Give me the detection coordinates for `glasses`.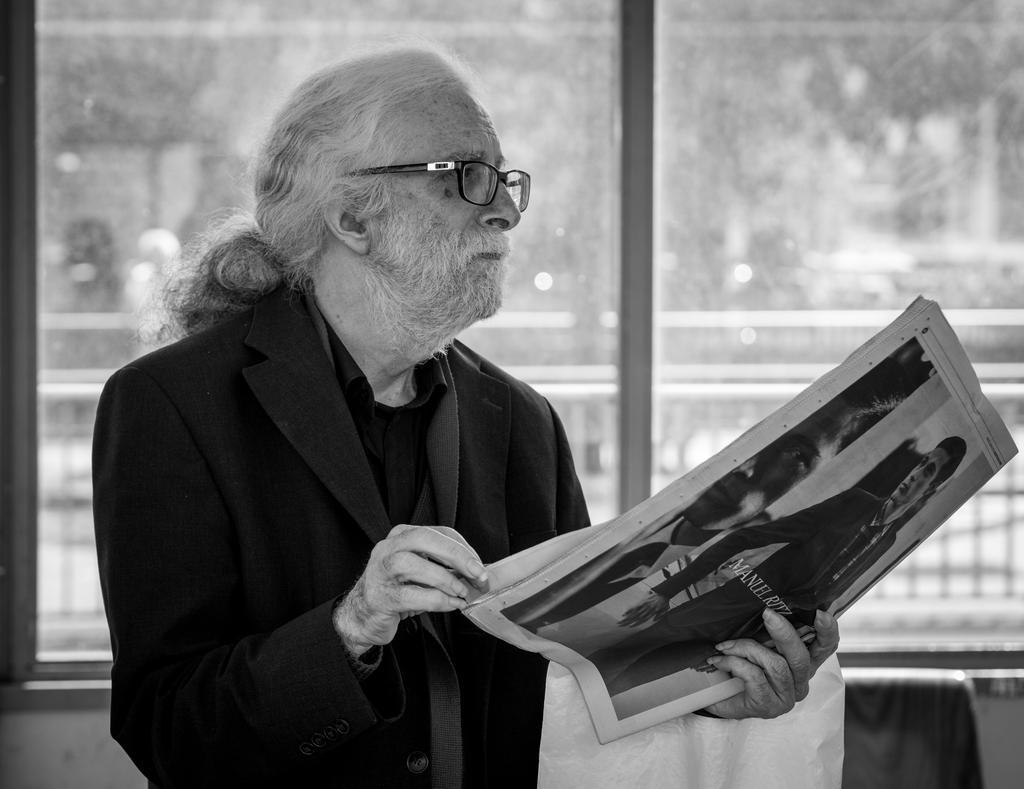
[left=335, top=157, right=533, bottom=217].
